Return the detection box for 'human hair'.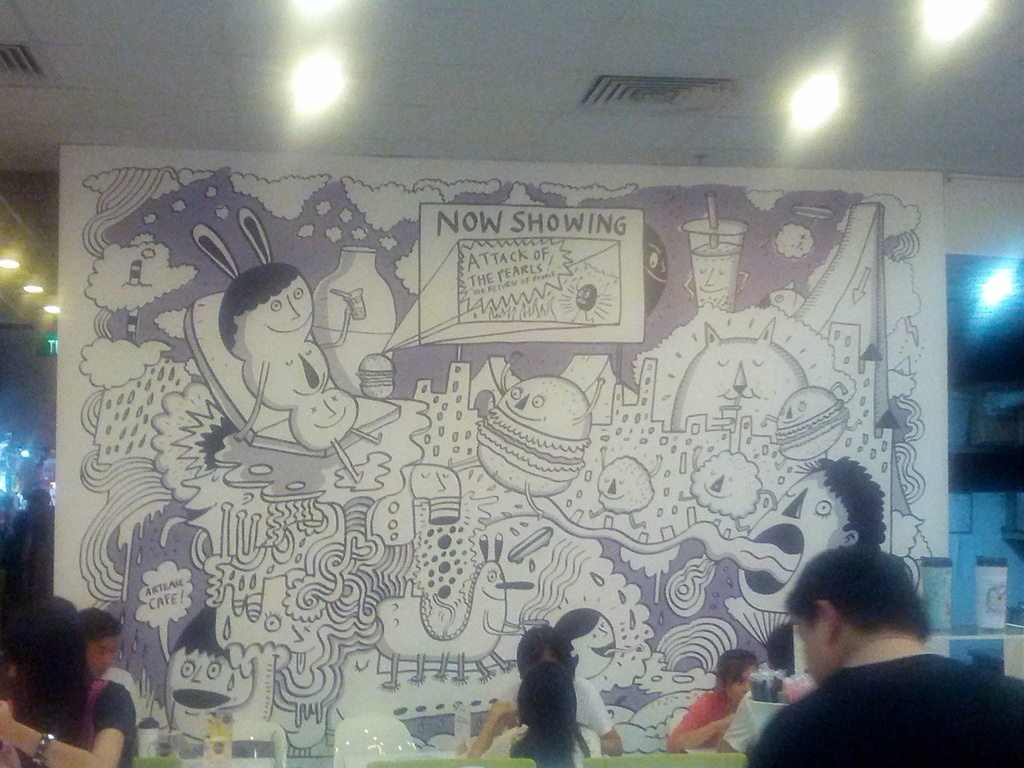
763 619 789 671.
